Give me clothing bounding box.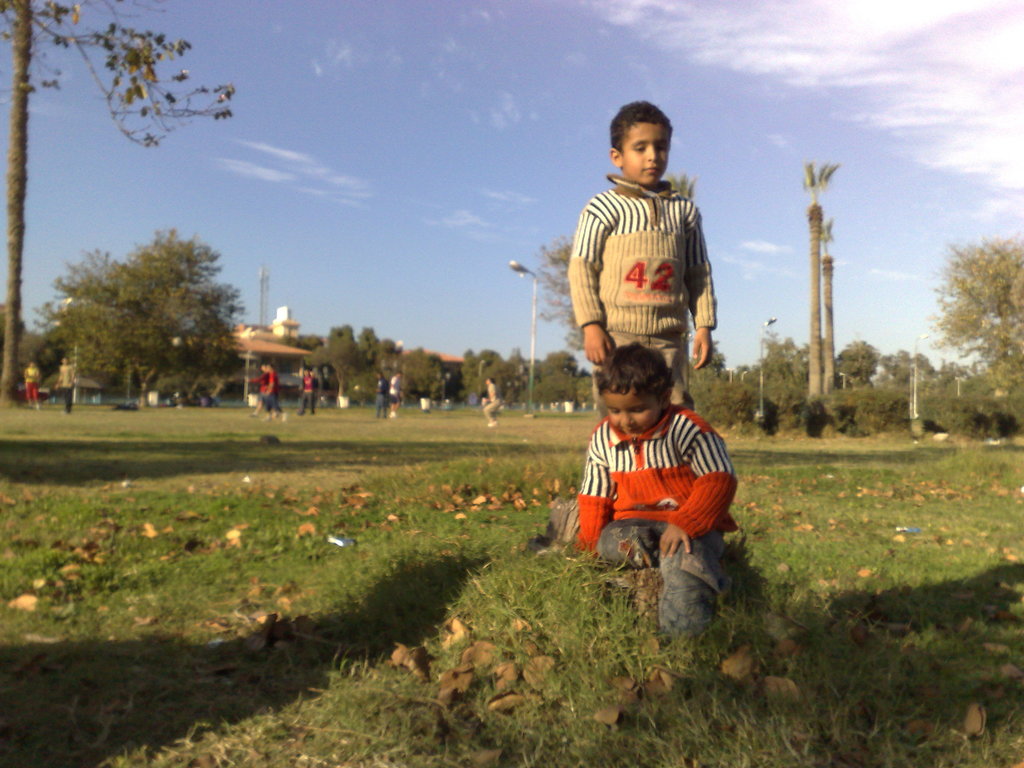
[left=250, top=371, right=266, bottom=397].
